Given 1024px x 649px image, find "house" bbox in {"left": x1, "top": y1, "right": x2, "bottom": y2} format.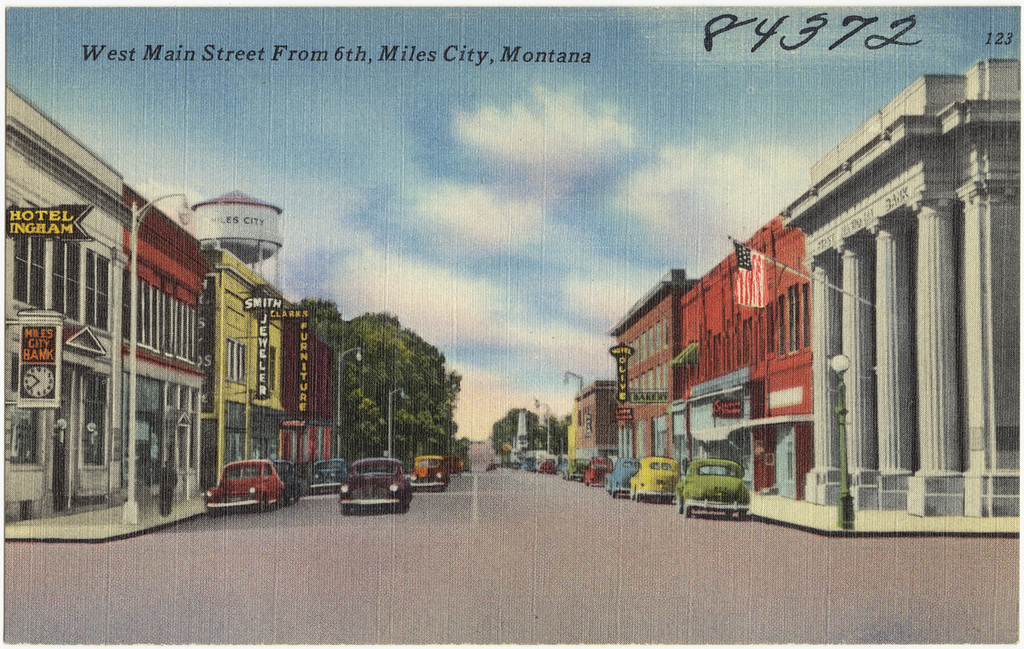
{"left": 113, "top": 186, "right": 212, "bottom": 508}.
